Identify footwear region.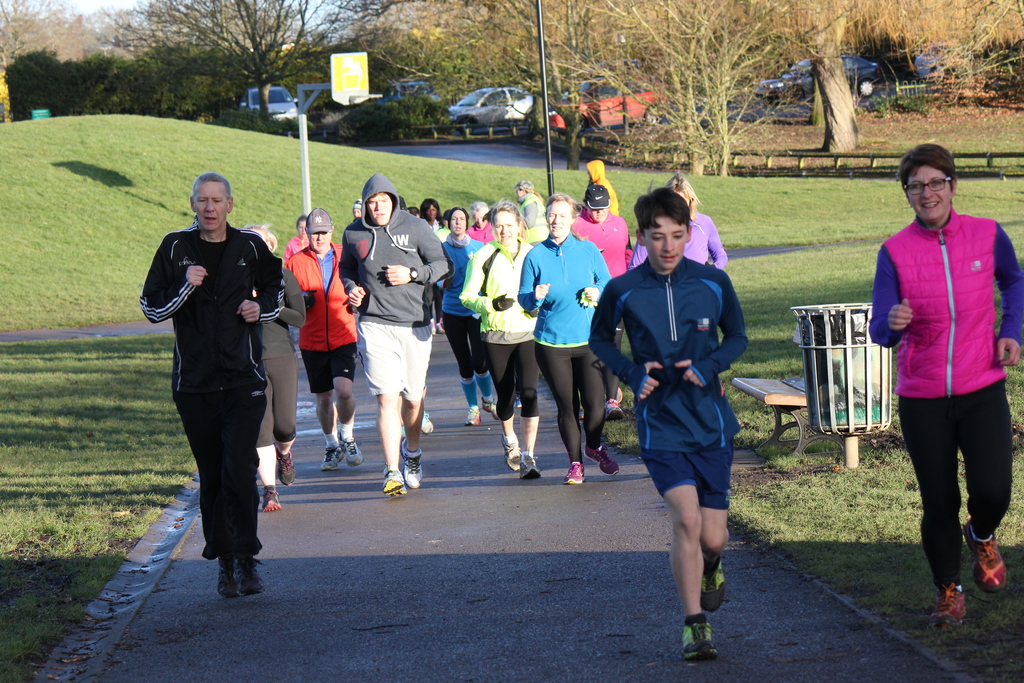
Region: 464/404/477/427.
